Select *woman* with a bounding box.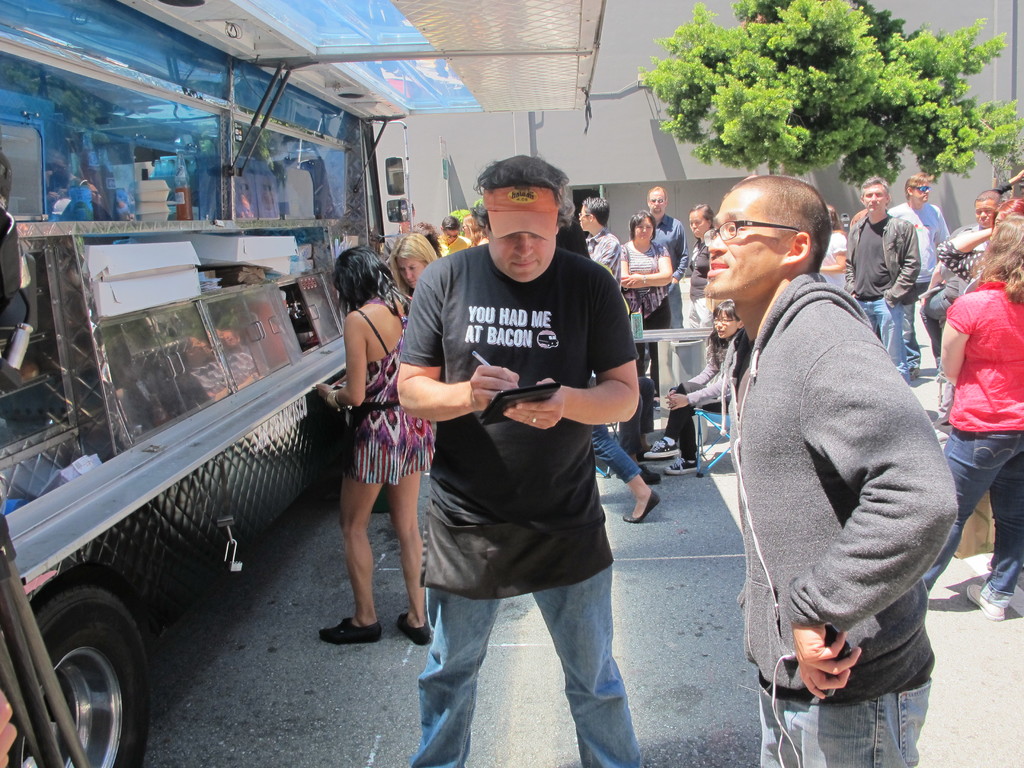
[383,228,449,543].
